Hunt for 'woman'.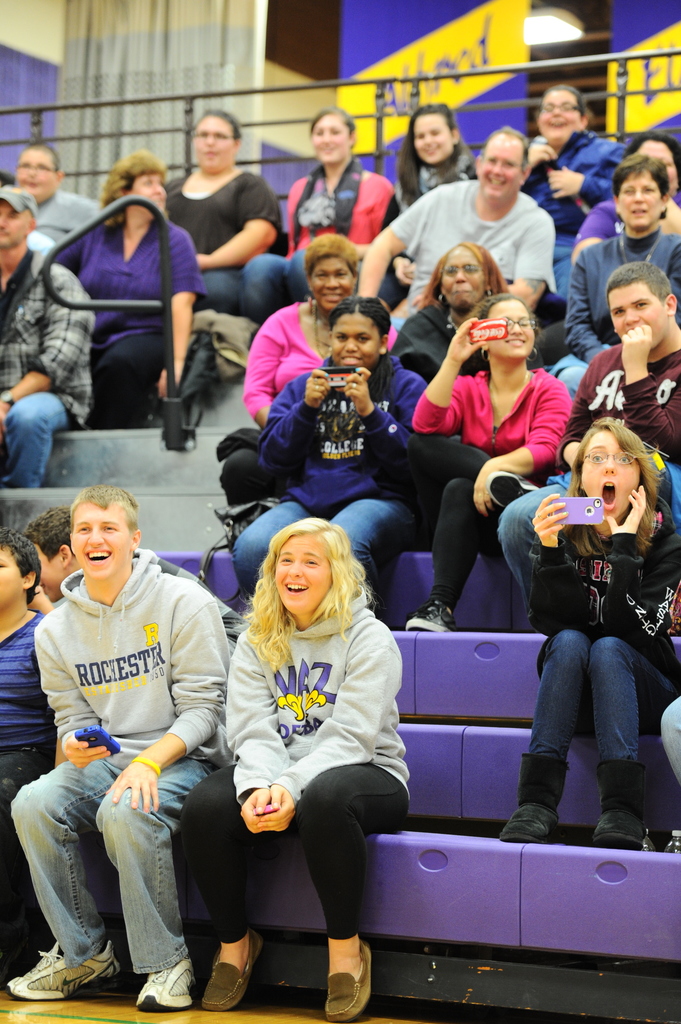
Hunted down at bbox=[552, 152, 680, 397].
